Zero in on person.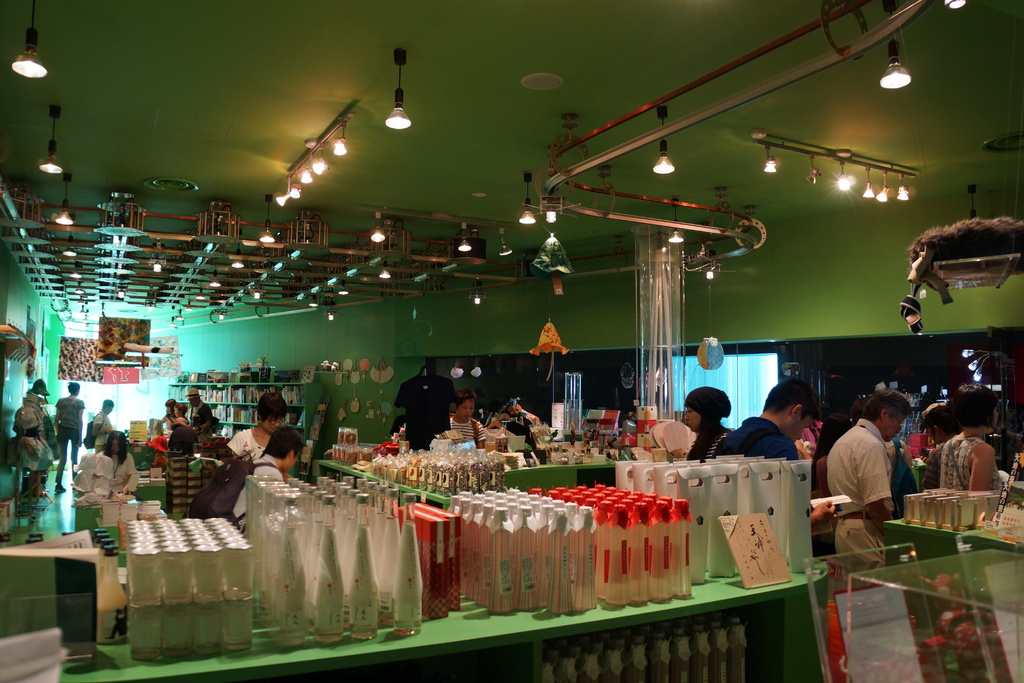
Zeroed in: <box>25,377,62,497</box>.
